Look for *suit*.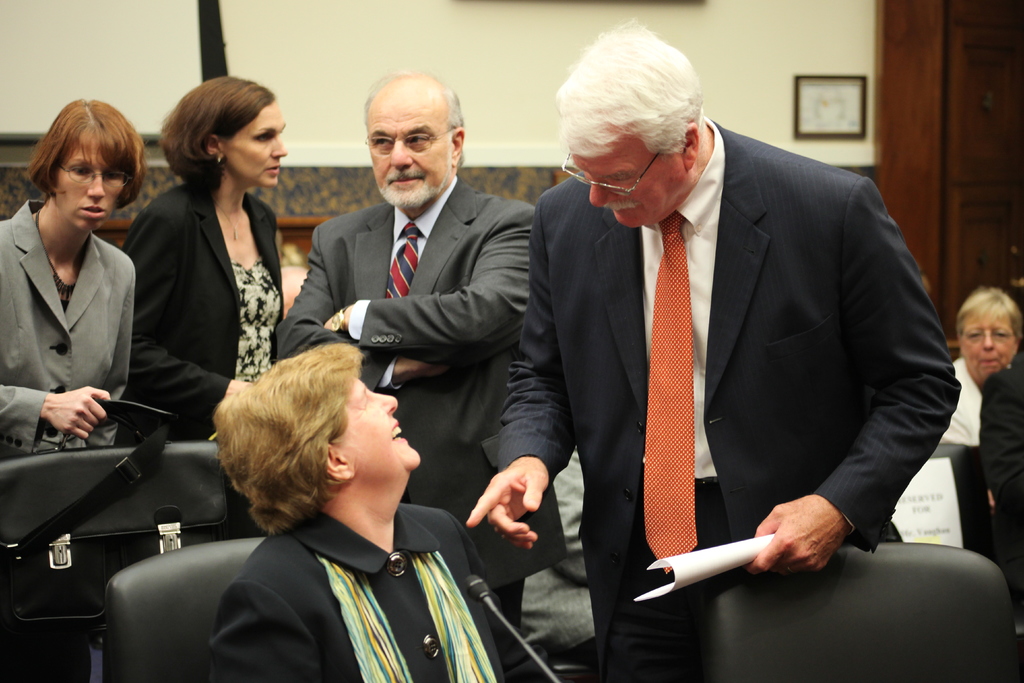
Found: {"x1": 271, "y1": 178, "x2": 572, "y2": 639}.
